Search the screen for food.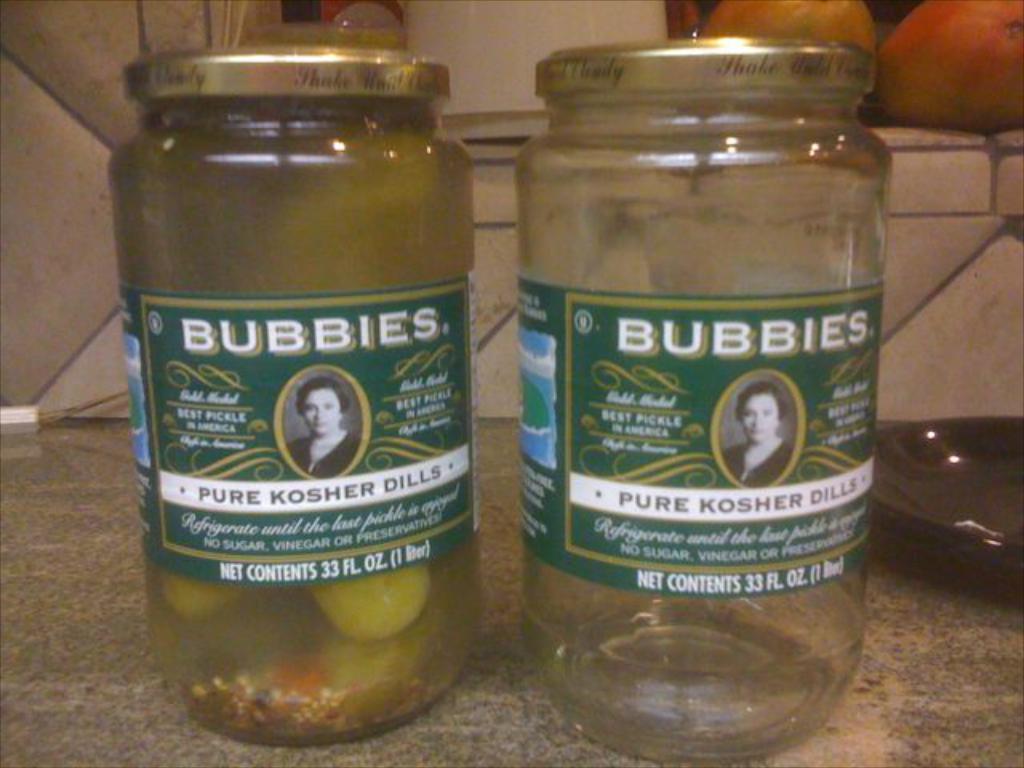
Found at bbox=(307, 550, 432, 634).
